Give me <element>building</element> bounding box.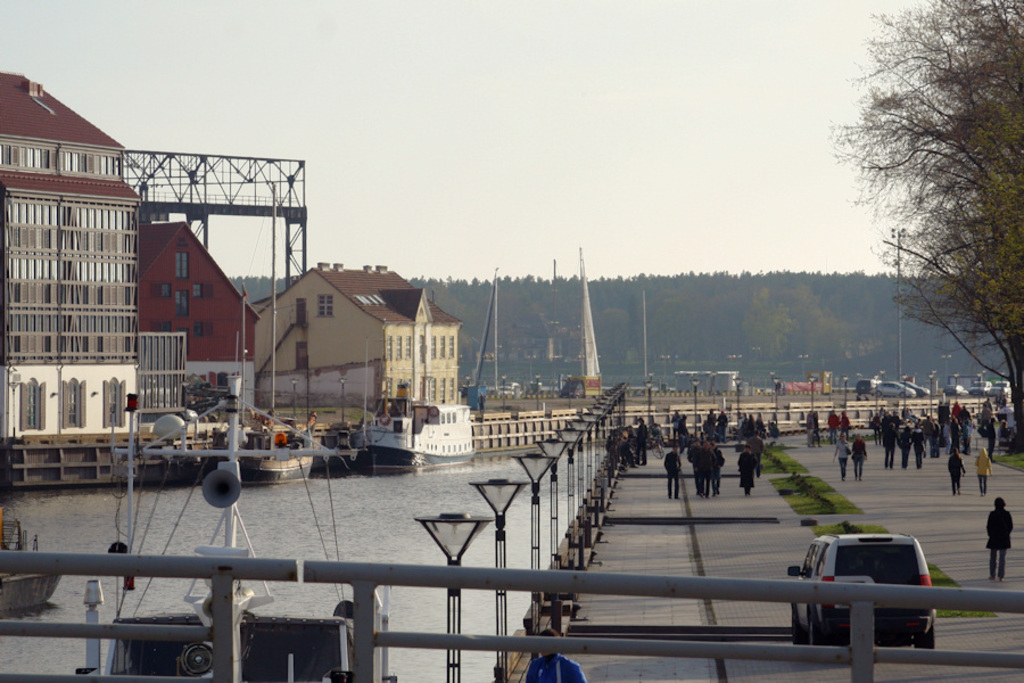
x1=0 y1=73 x2=259 y2=441.
